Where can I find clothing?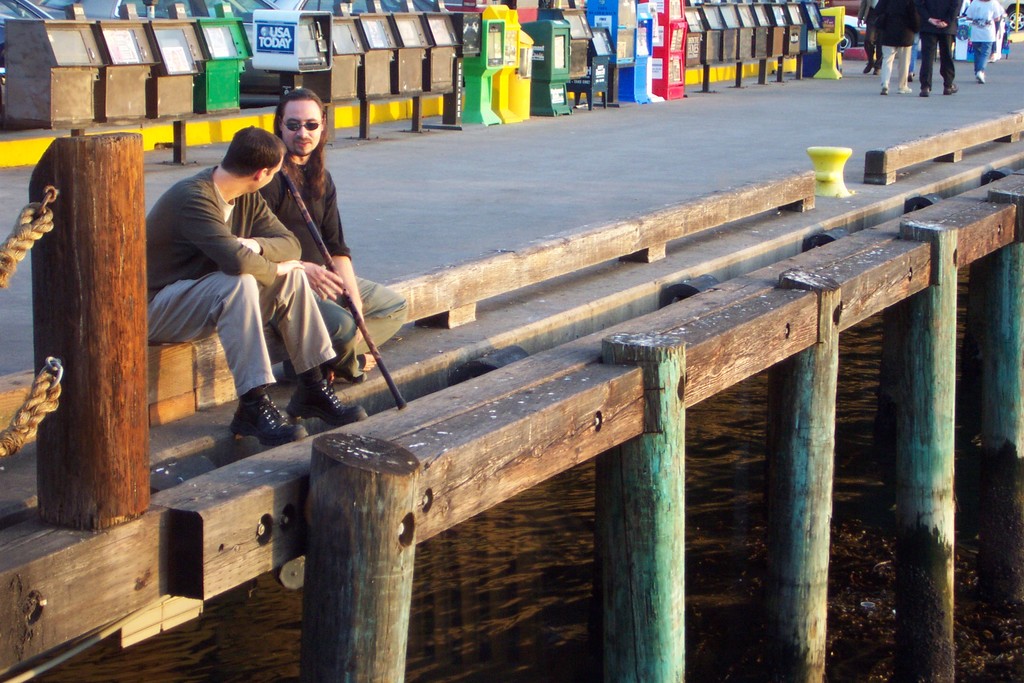
You can find it at [907, 35, 922, 72].
